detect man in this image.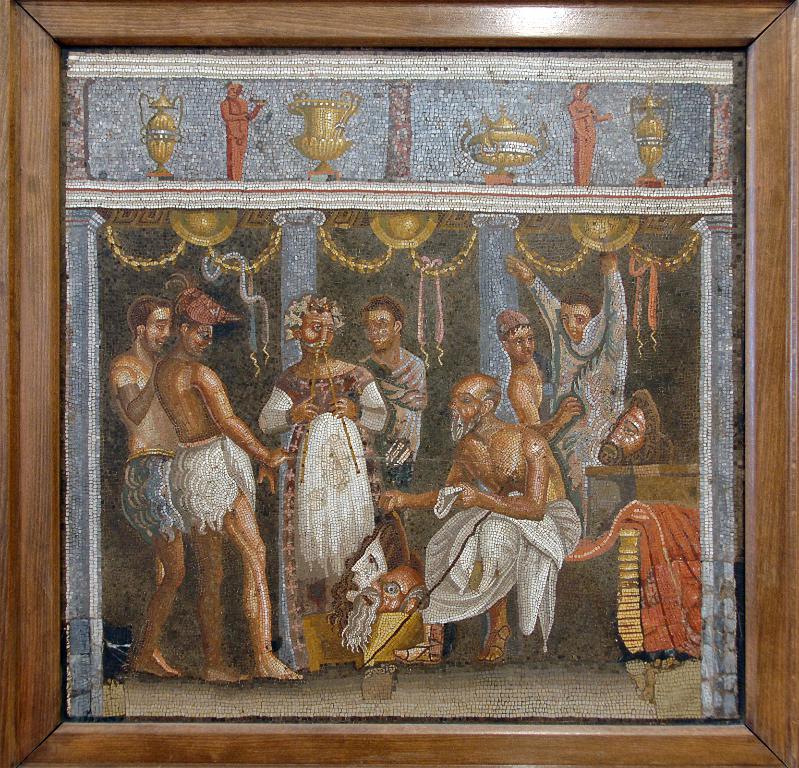
Detection: box=[153, 284, 303, 698].
